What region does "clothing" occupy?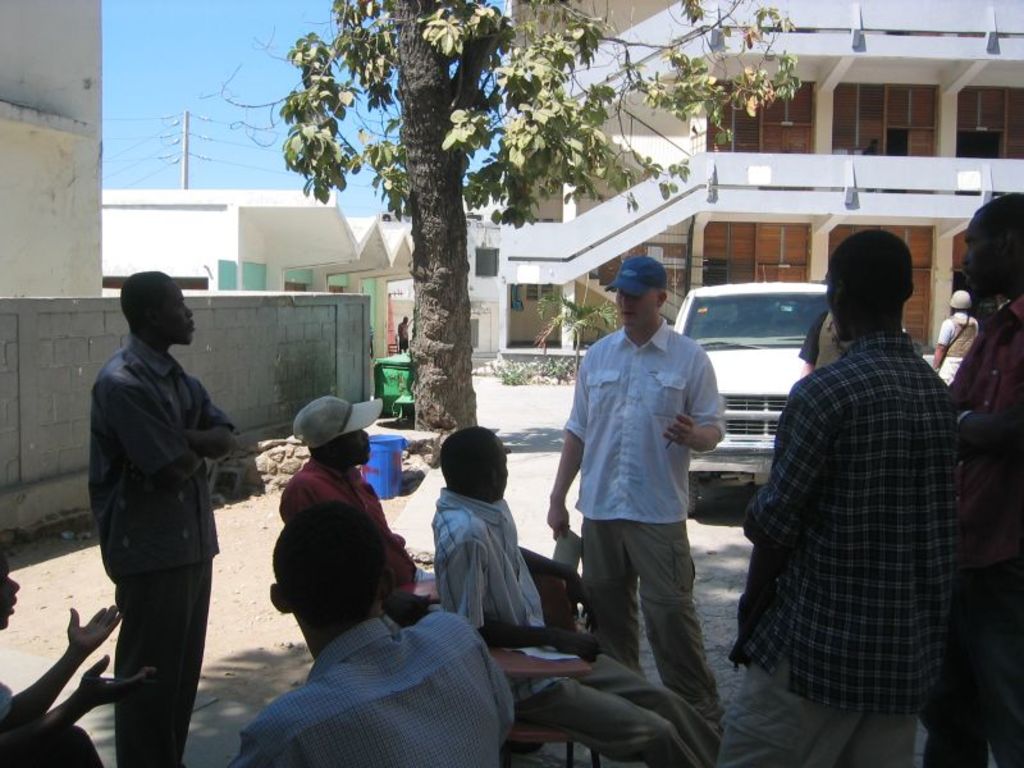
box=[929, 307, 977, 370].
